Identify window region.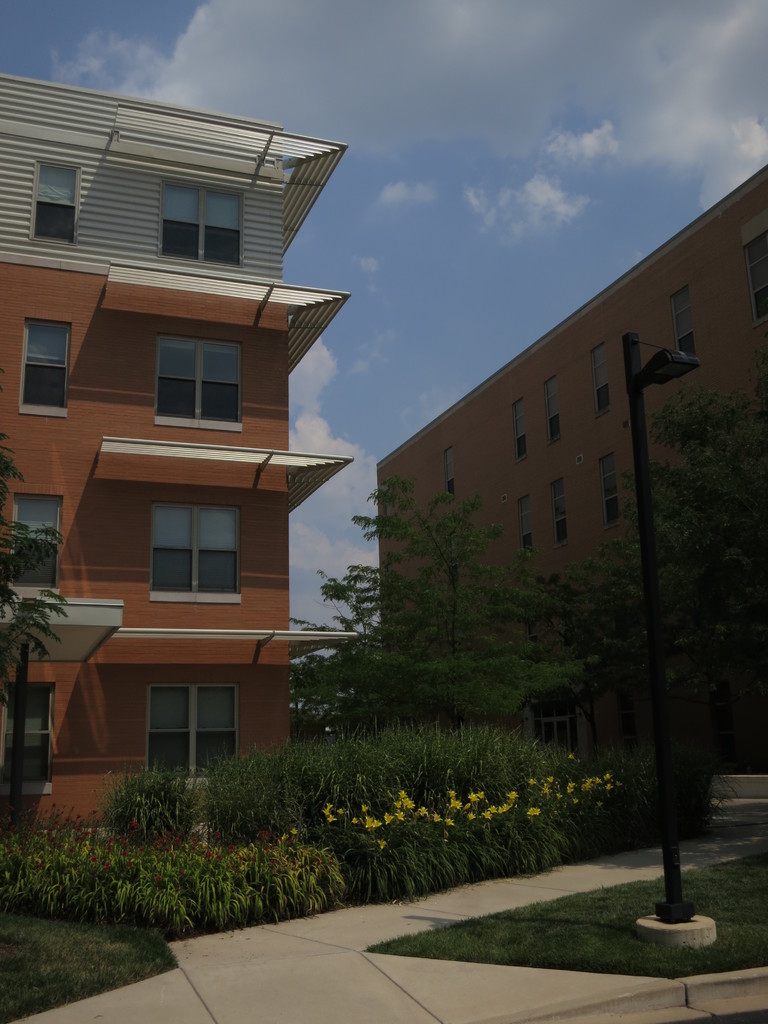
Region: (516, 496, 534, 556).
